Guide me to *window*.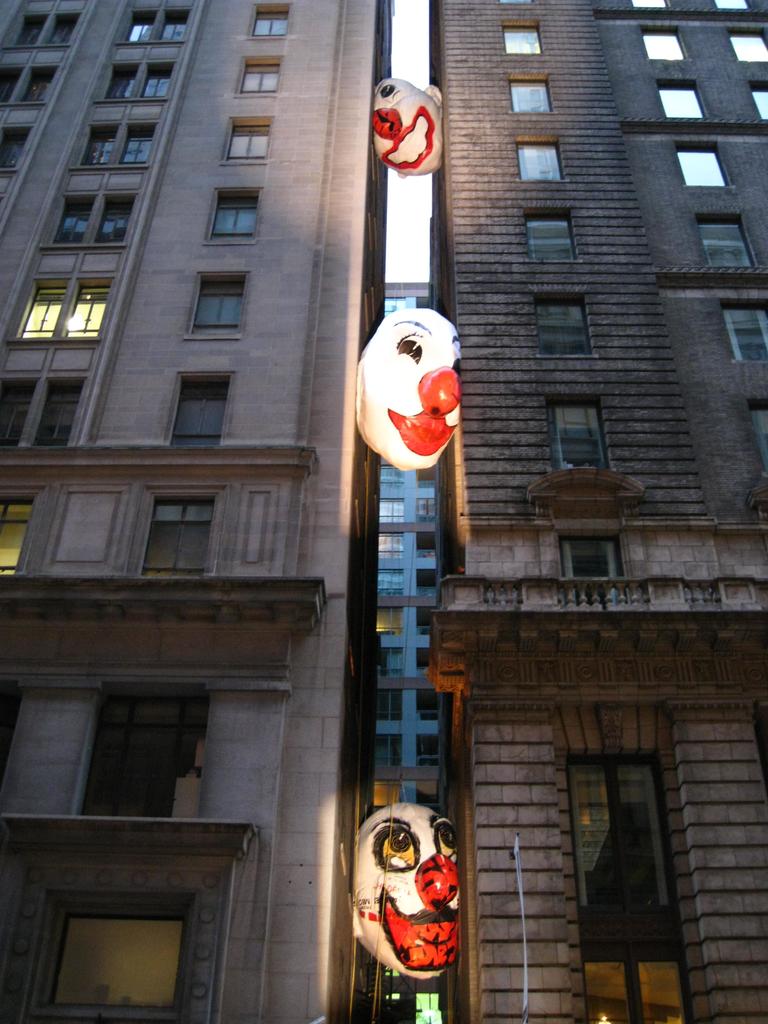
Guidance: {"left": 224, "top": 120, "right": 268, "bottom": 161}.
